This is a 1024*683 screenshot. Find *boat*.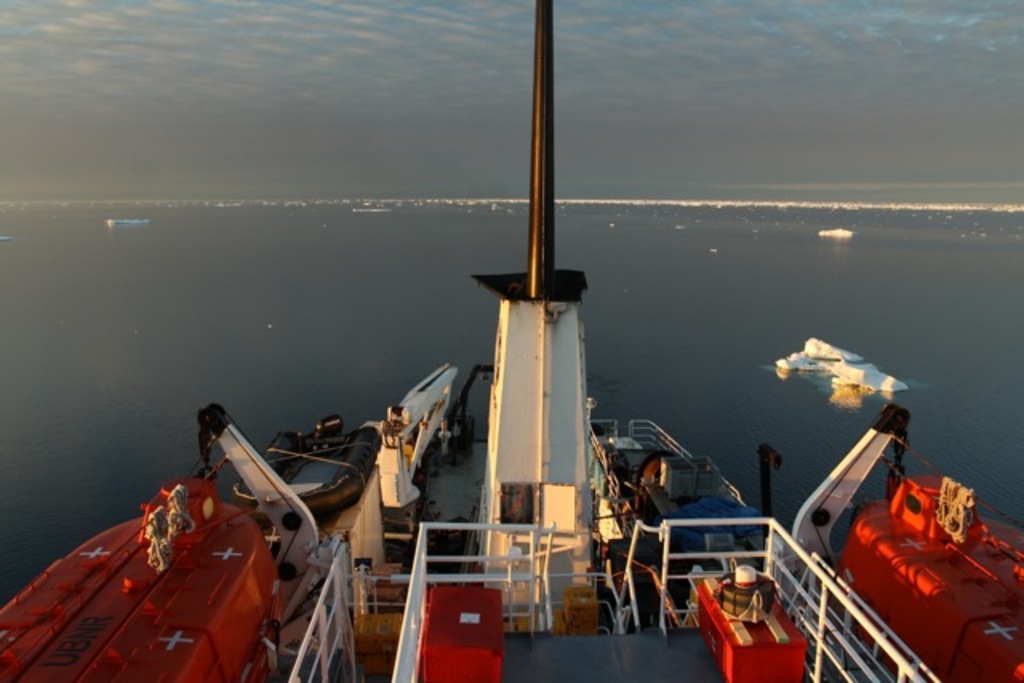
Bounding box: locate(234, 409, 382, 515).
